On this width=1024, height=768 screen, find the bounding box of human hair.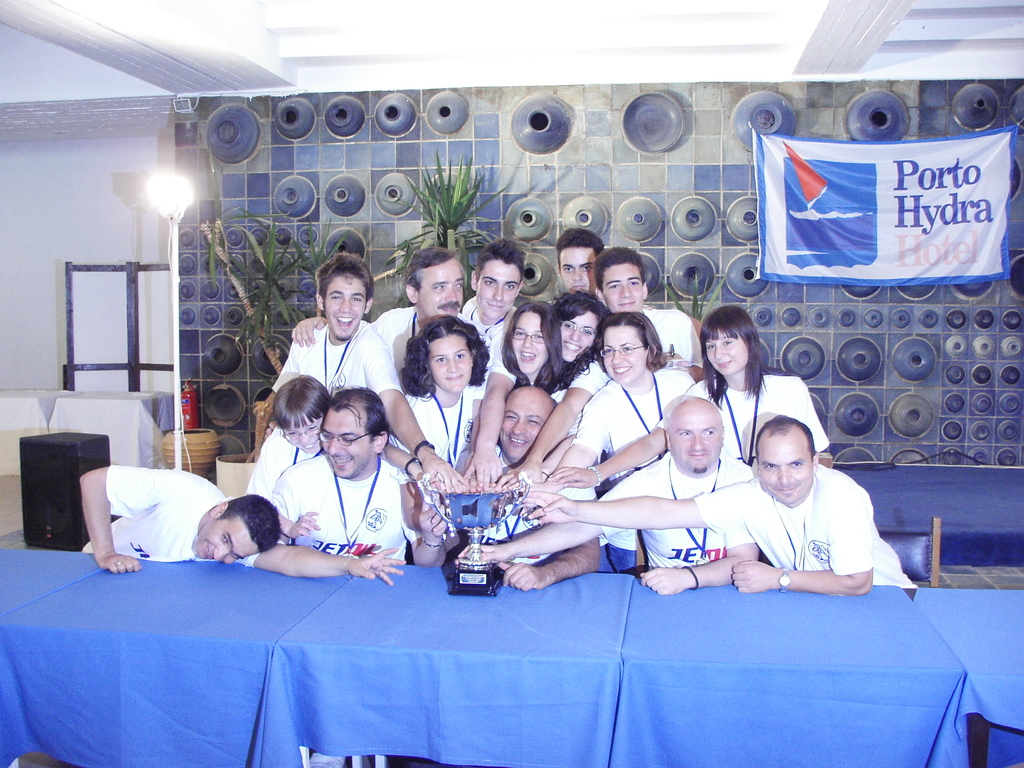
Bounding box: (406, 244, 467, 290).
